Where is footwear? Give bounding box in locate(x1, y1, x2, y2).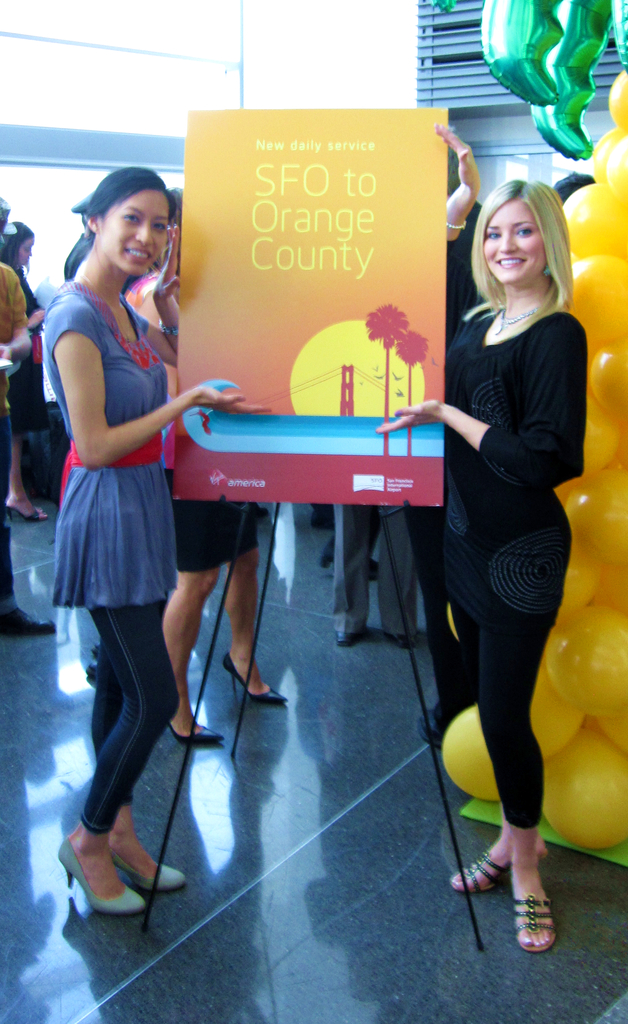
locate(59, 834, 144, 913).
